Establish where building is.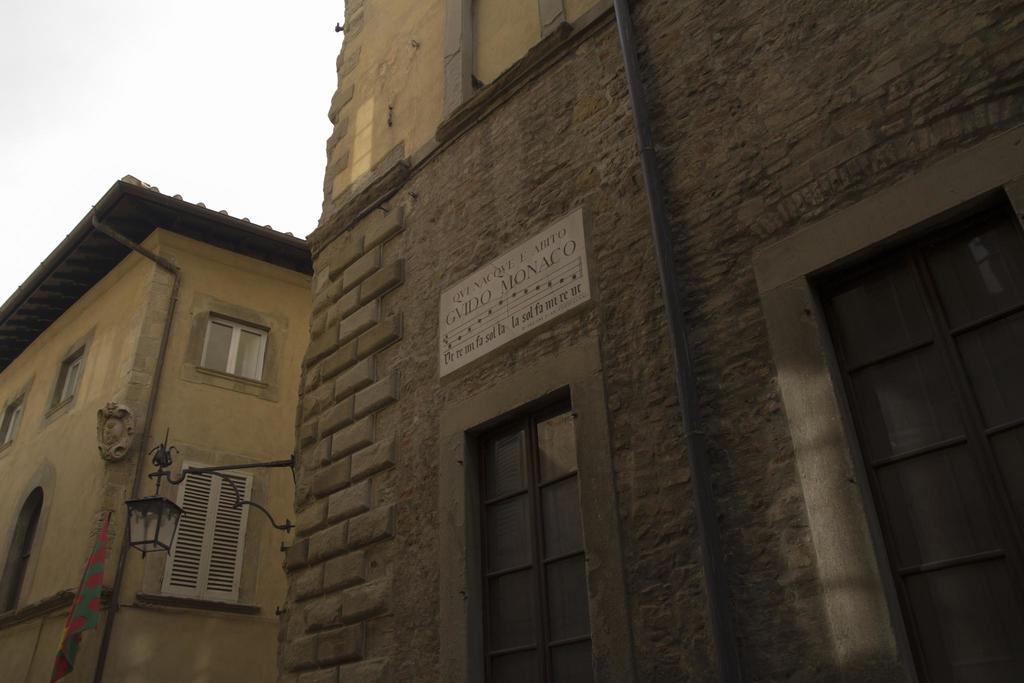
Established at 1/171/317/682.
